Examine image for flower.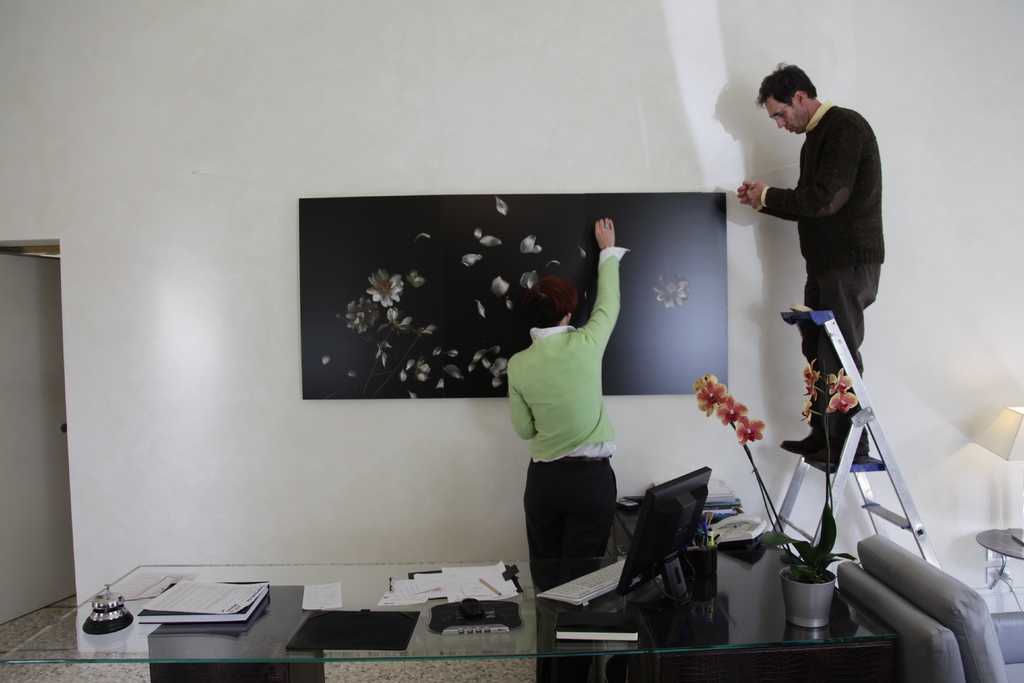
Examination result: 344 297 378 333.
